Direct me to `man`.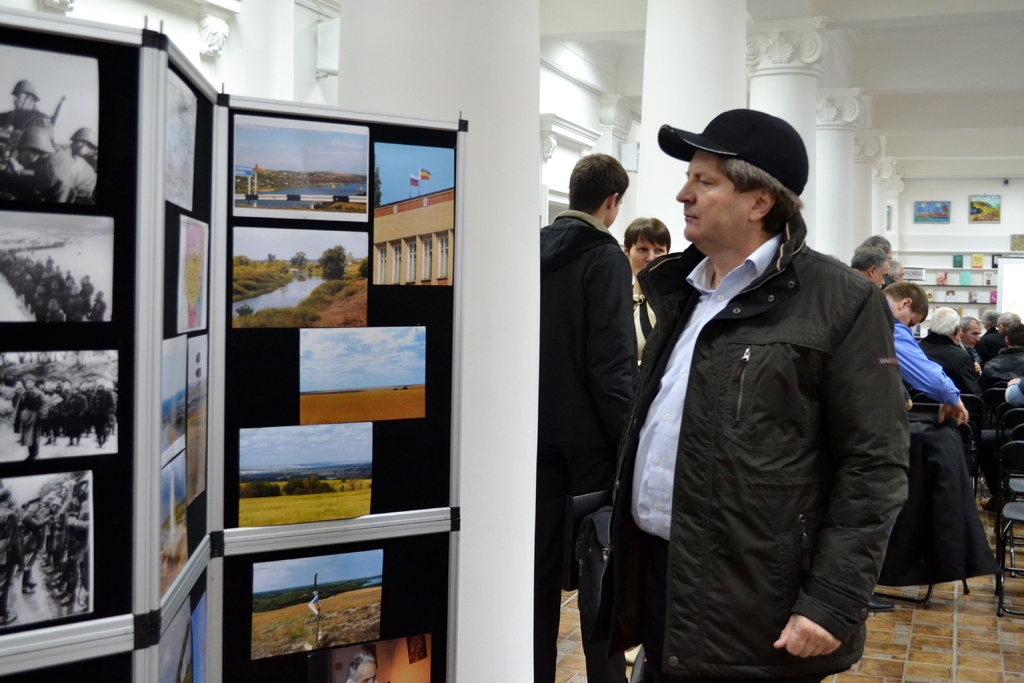
Direction: select_region(963, 318, 981, 360).
